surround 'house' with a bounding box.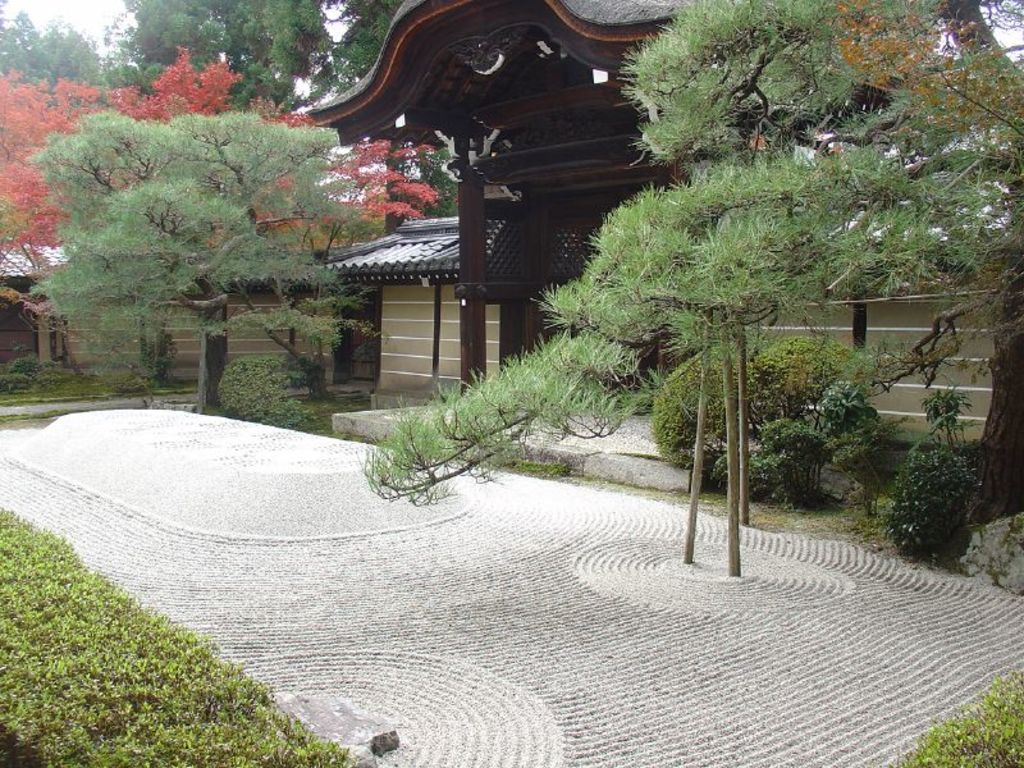
{"x1": 0, "y1": 0, "x2": 1023, "y2": 474}.
